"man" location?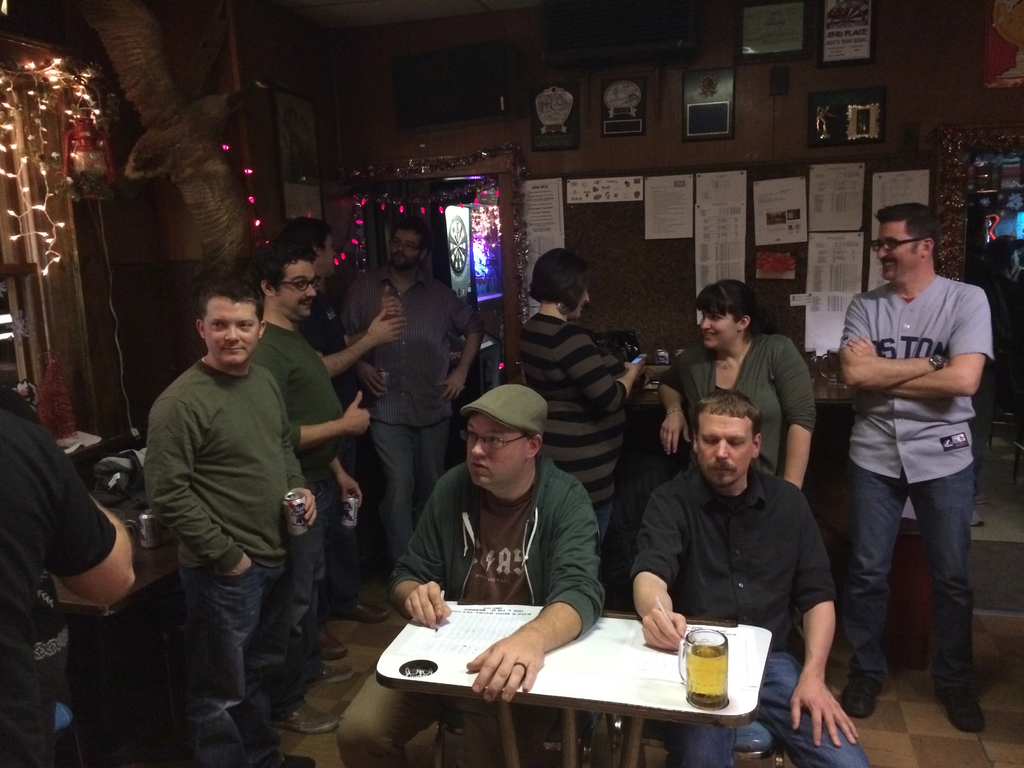
335 381 605 767
